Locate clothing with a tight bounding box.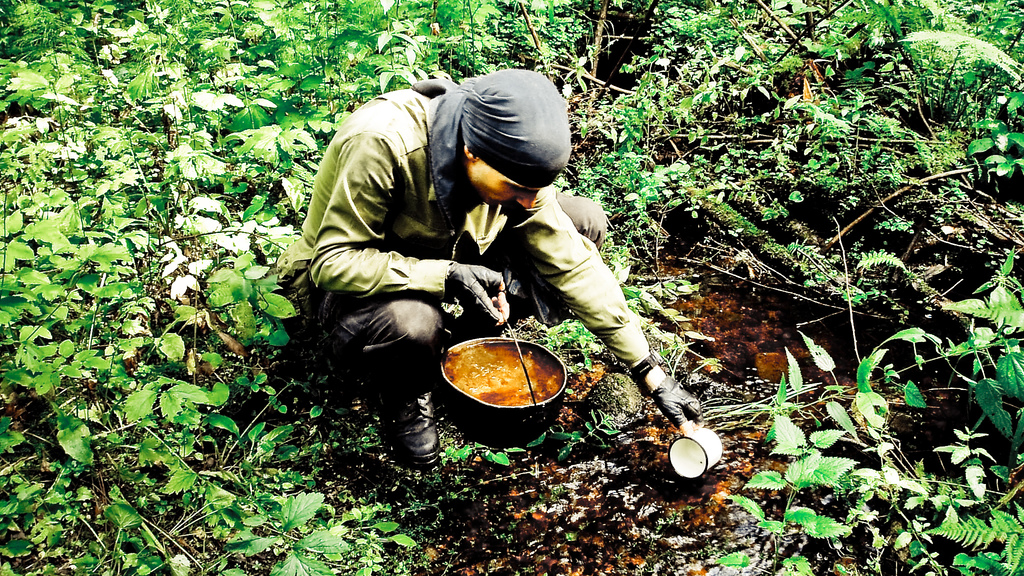
[x1=294, y1=77, x2=599, y2=390].
